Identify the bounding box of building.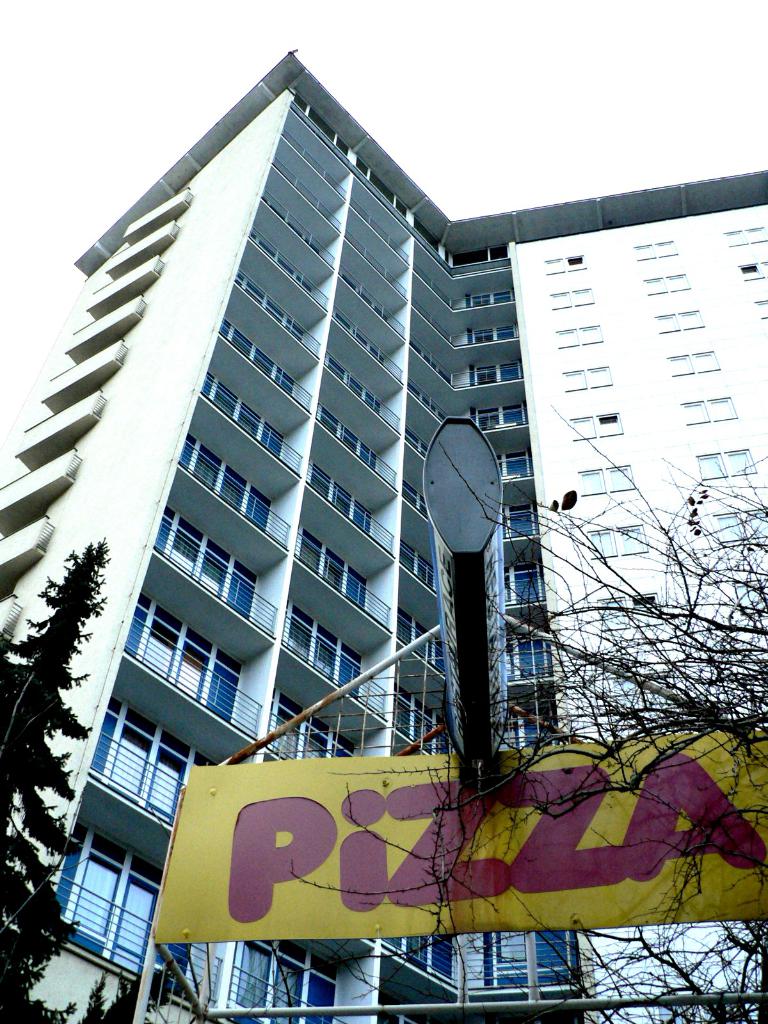
[0, 49, 767, 1023].
